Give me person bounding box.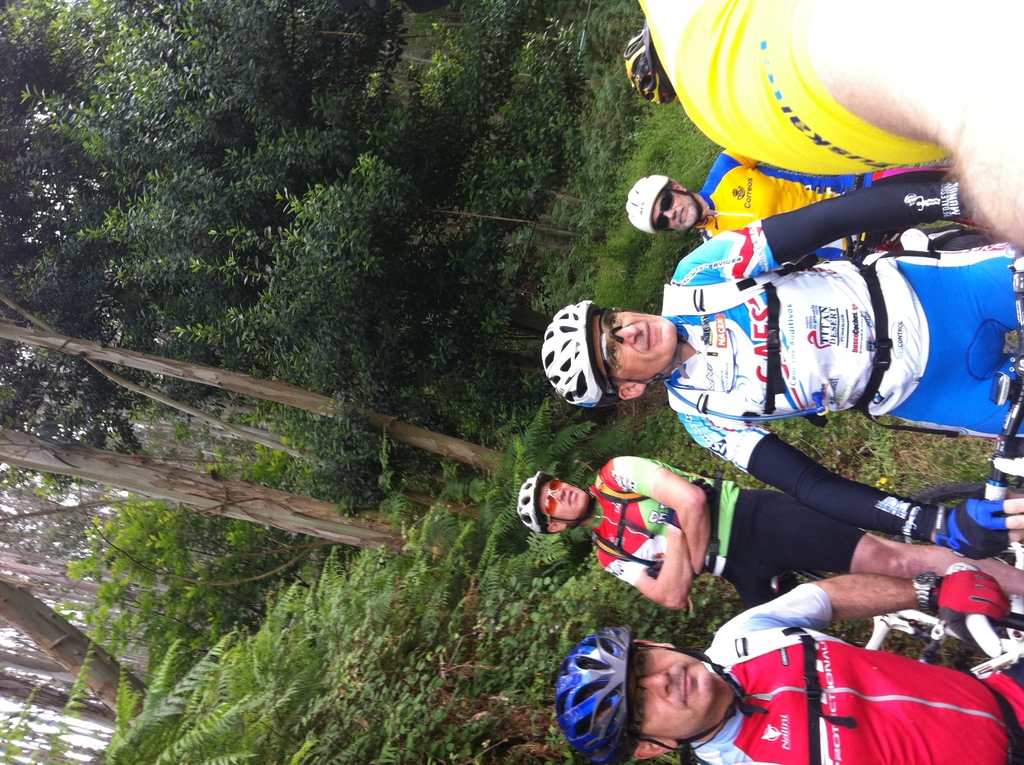
left=621, top=165, right=985, bottom=246.
